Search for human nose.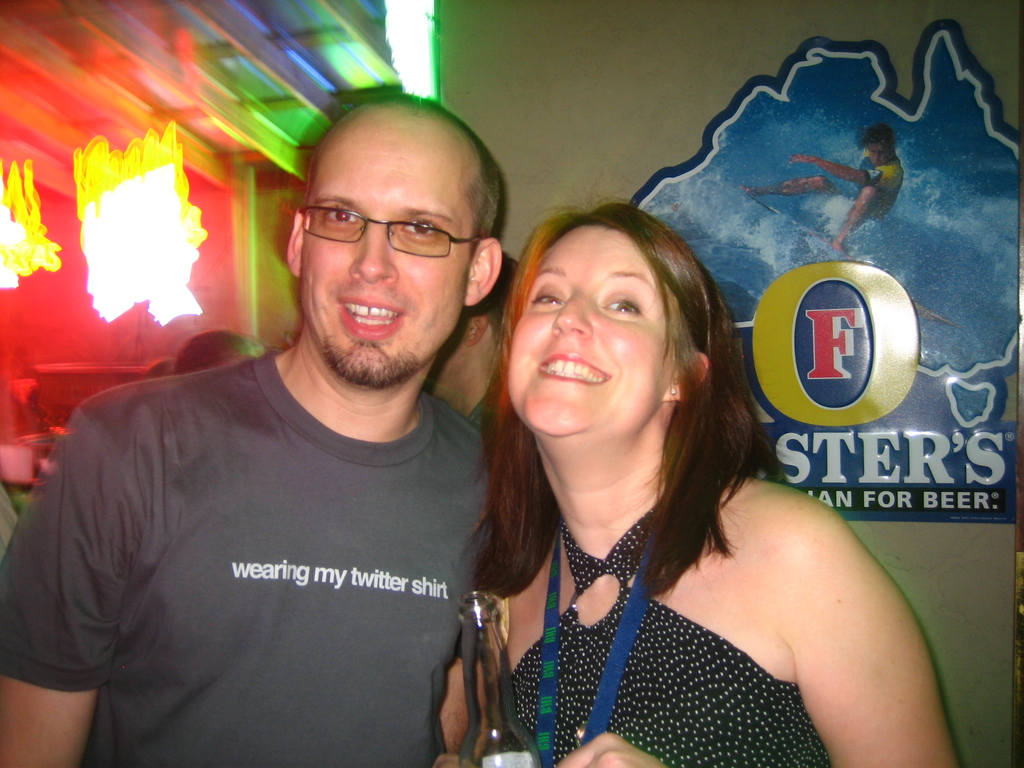
Found at x1=348, y1=227, x2=399, y2=281.
